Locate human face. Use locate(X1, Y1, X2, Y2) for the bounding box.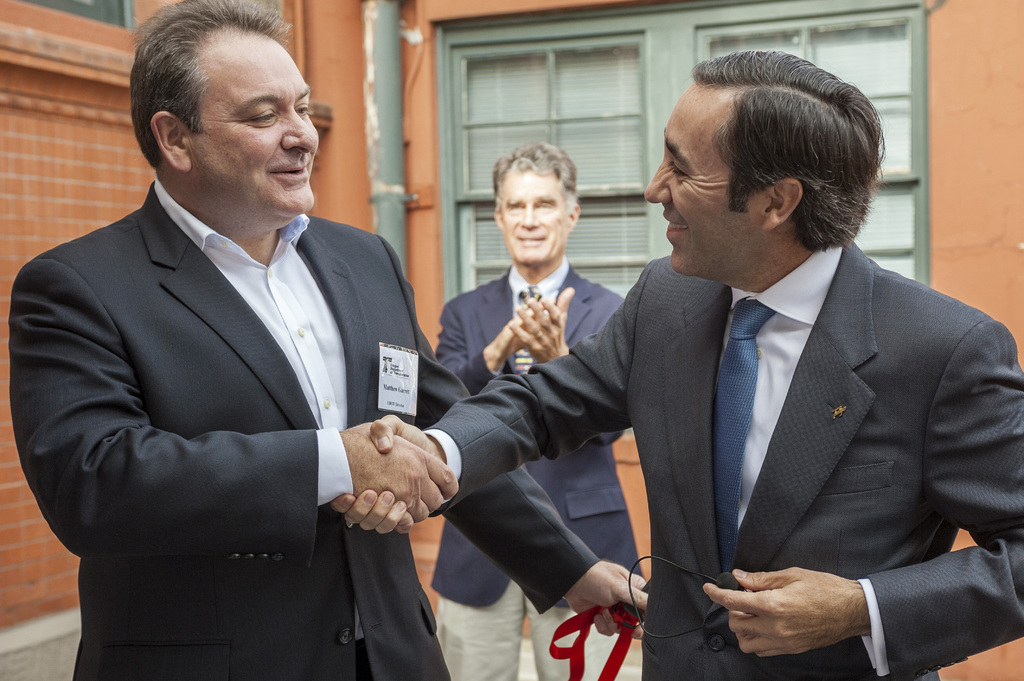
locate(645, 88, 763, 280).
